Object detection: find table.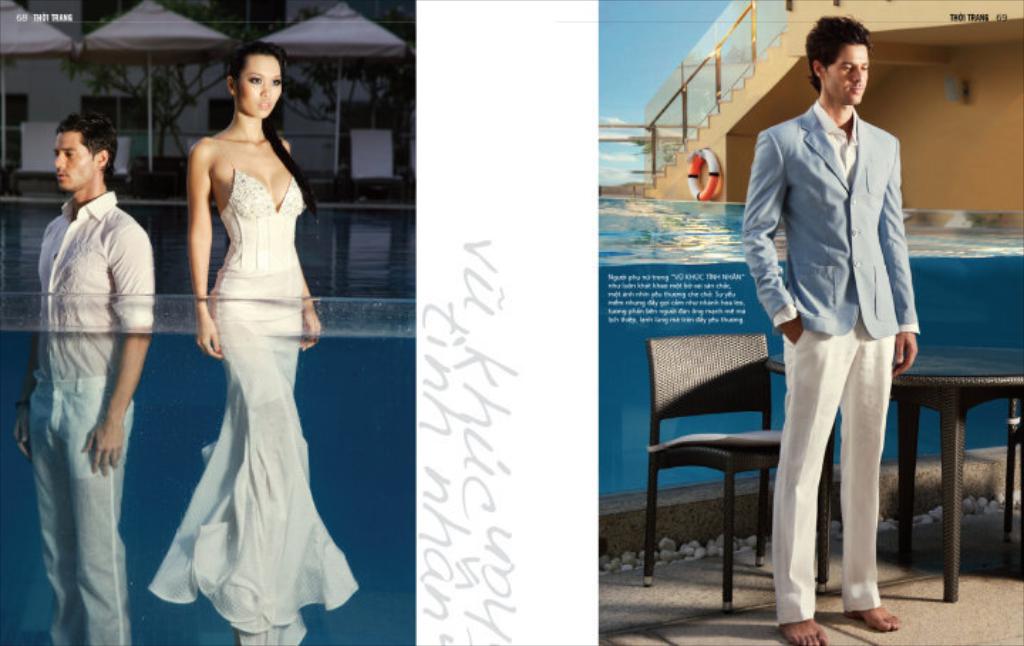
[759, 337, 1023, 599].
